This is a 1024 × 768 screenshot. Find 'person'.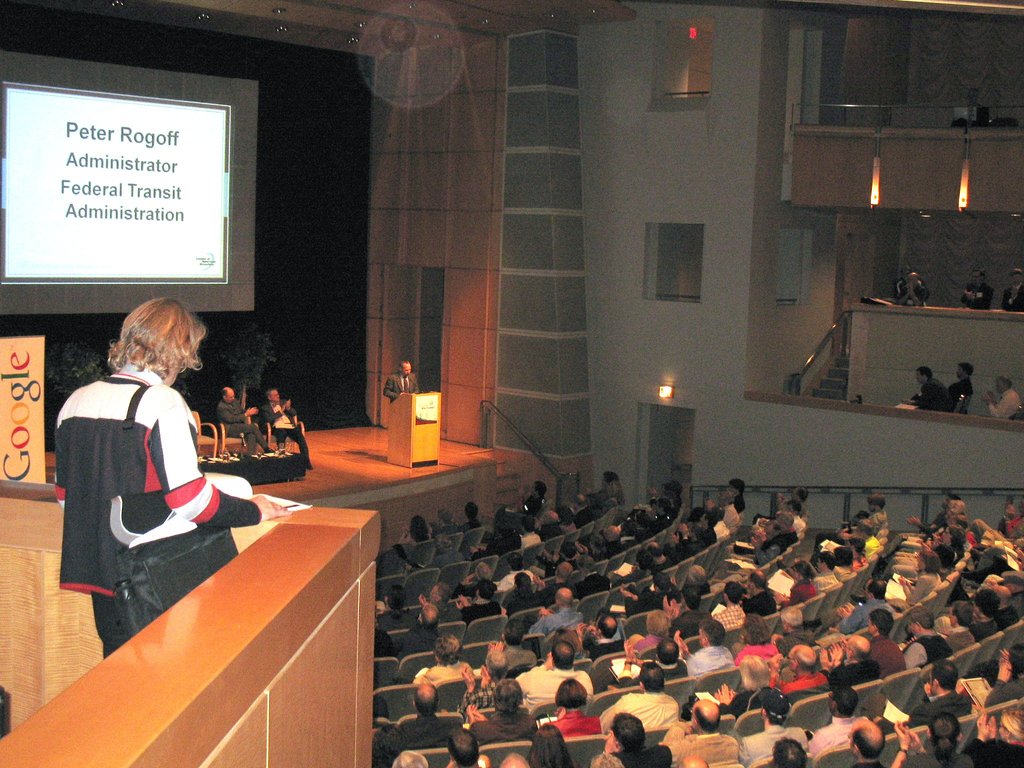
Bounding box: bbox(265, 379, 312, 466).
